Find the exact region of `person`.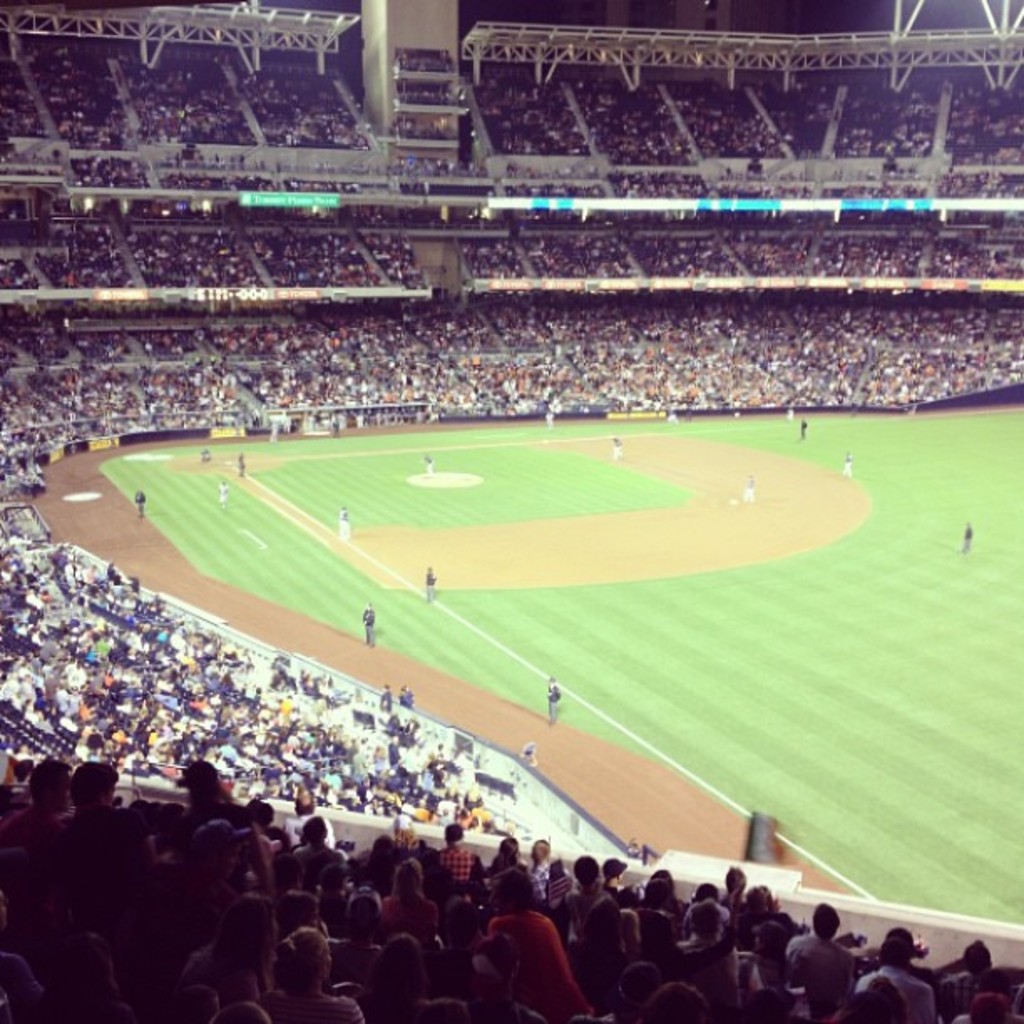
Exact region: bbox=(214, 479, 229, 515).
